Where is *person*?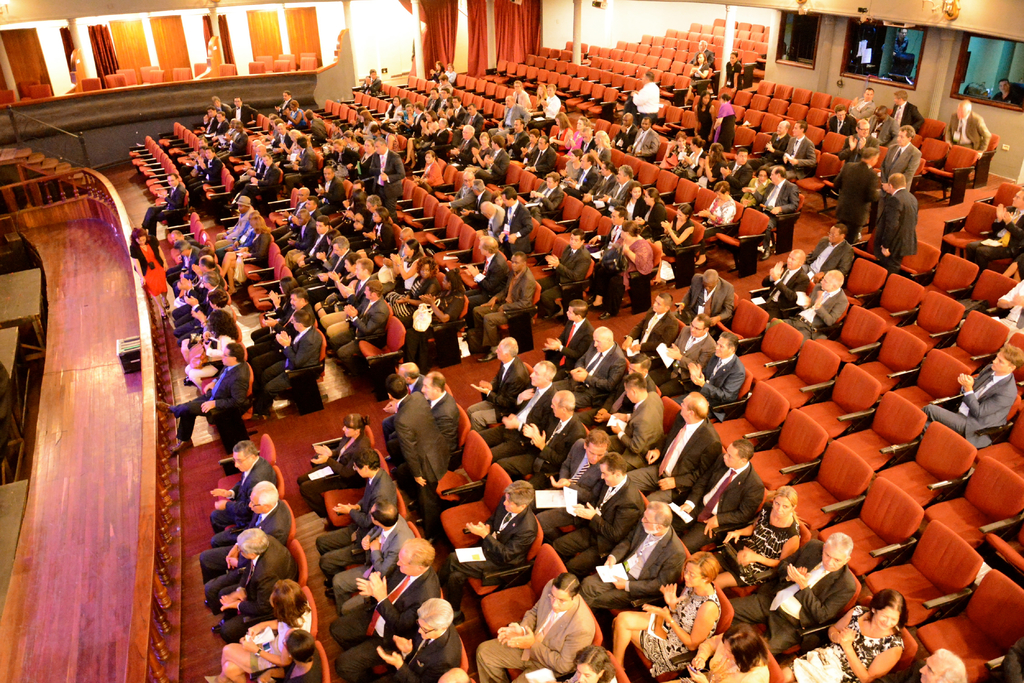
{"left": 435, "top": 61, "right": 447, "bottom": 79}.
